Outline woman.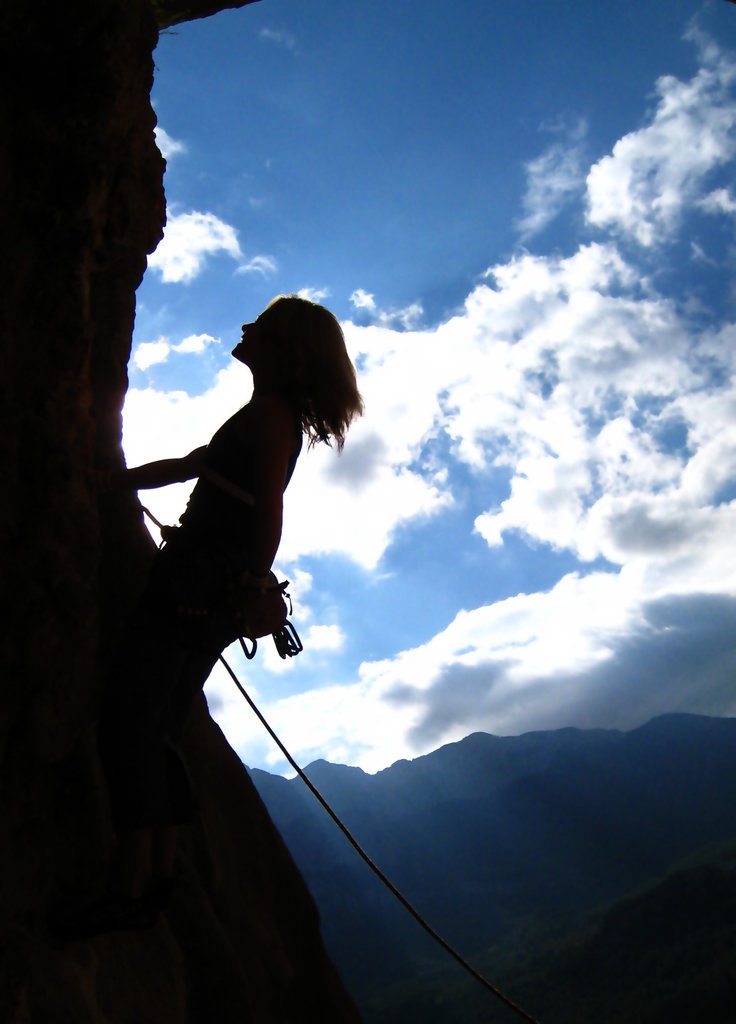
Outline: rect(126, 291, 364, 797).
